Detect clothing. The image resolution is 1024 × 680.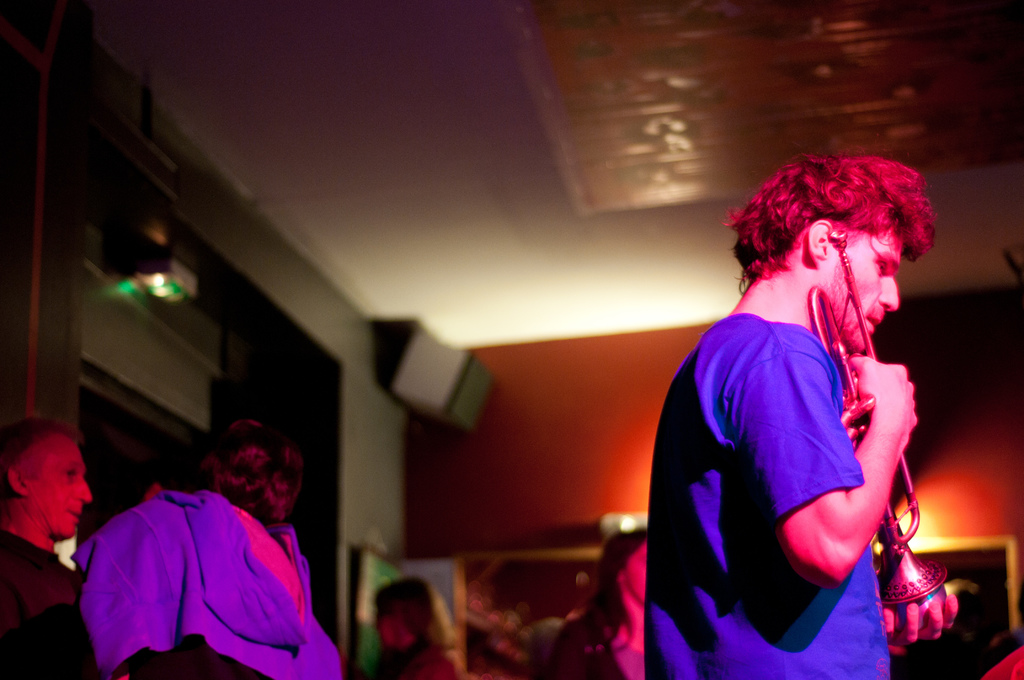
(73, 494, 324, 667).
